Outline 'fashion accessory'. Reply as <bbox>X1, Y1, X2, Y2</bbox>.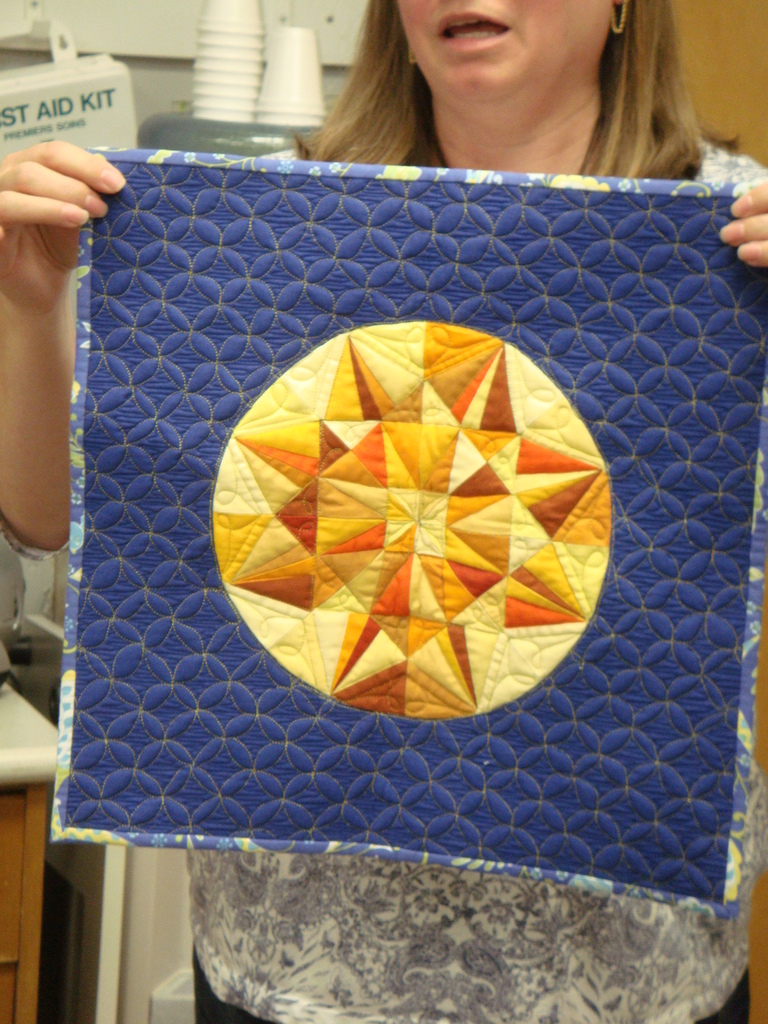
<bbox>612, 8, 630, 34</bbox>.
